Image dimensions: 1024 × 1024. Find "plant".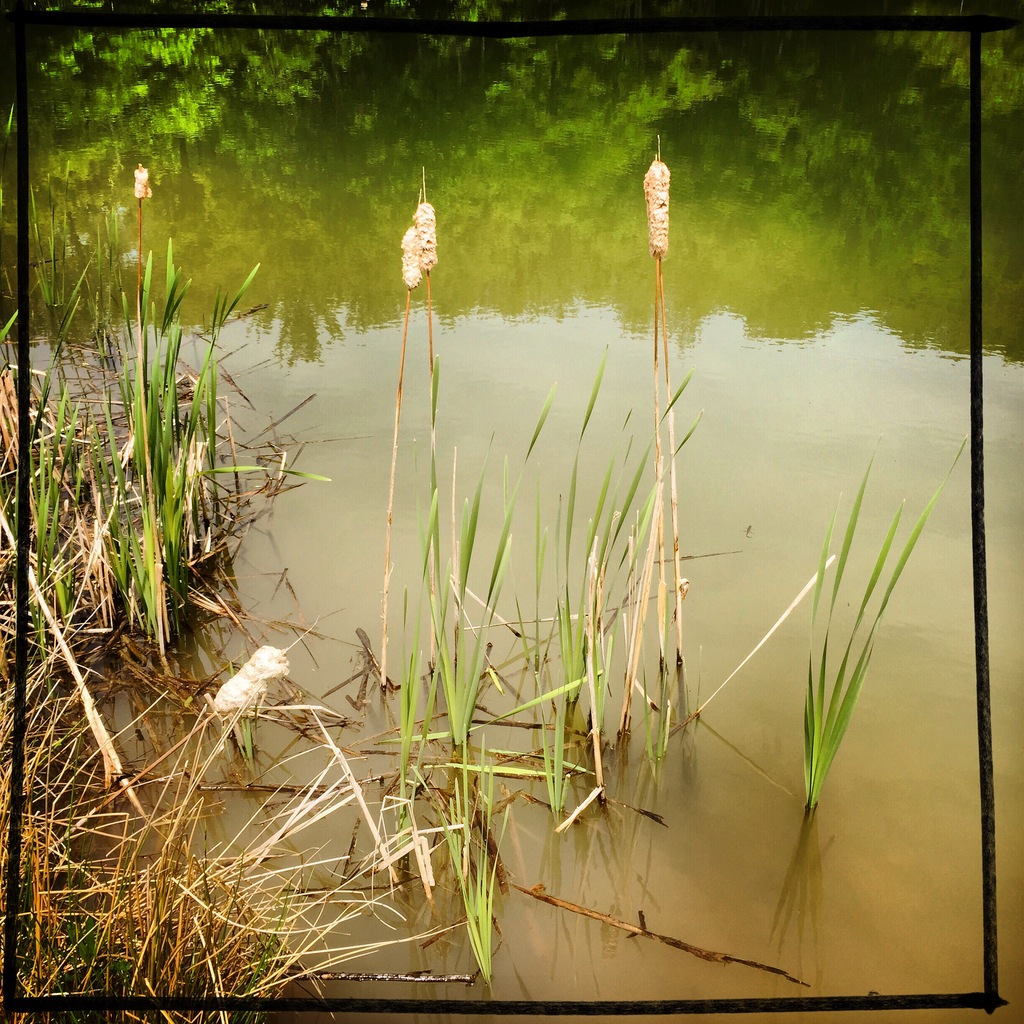
pyautogui.locateOnScreen(508, 347, 700, 833).
